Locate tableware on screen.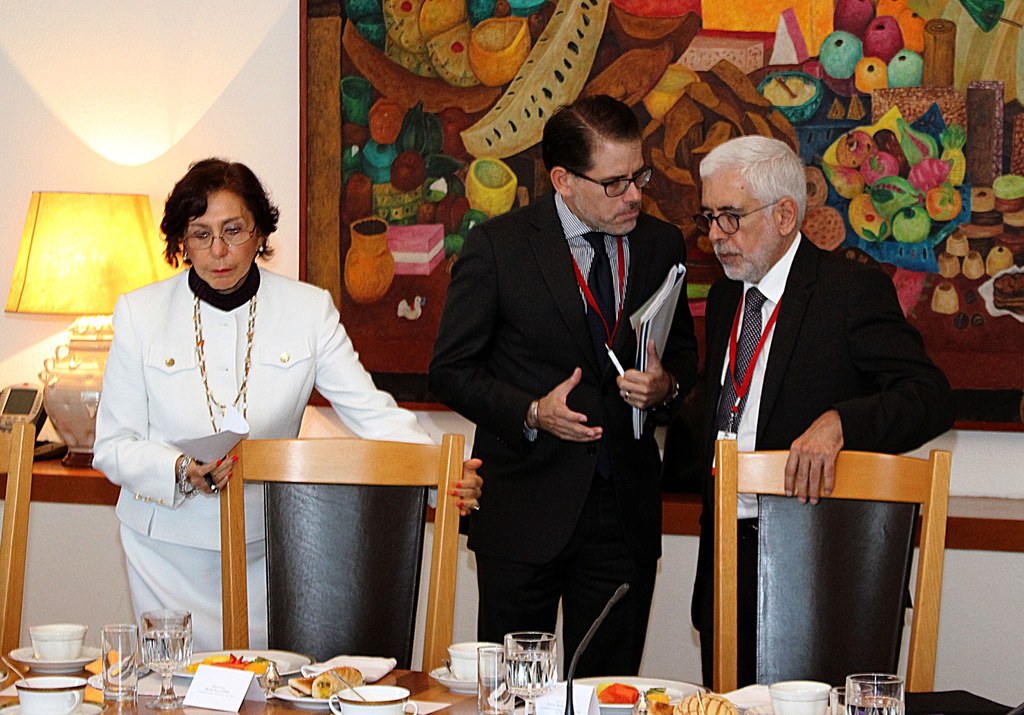
On screen at region(28, 622, 86, 658).
